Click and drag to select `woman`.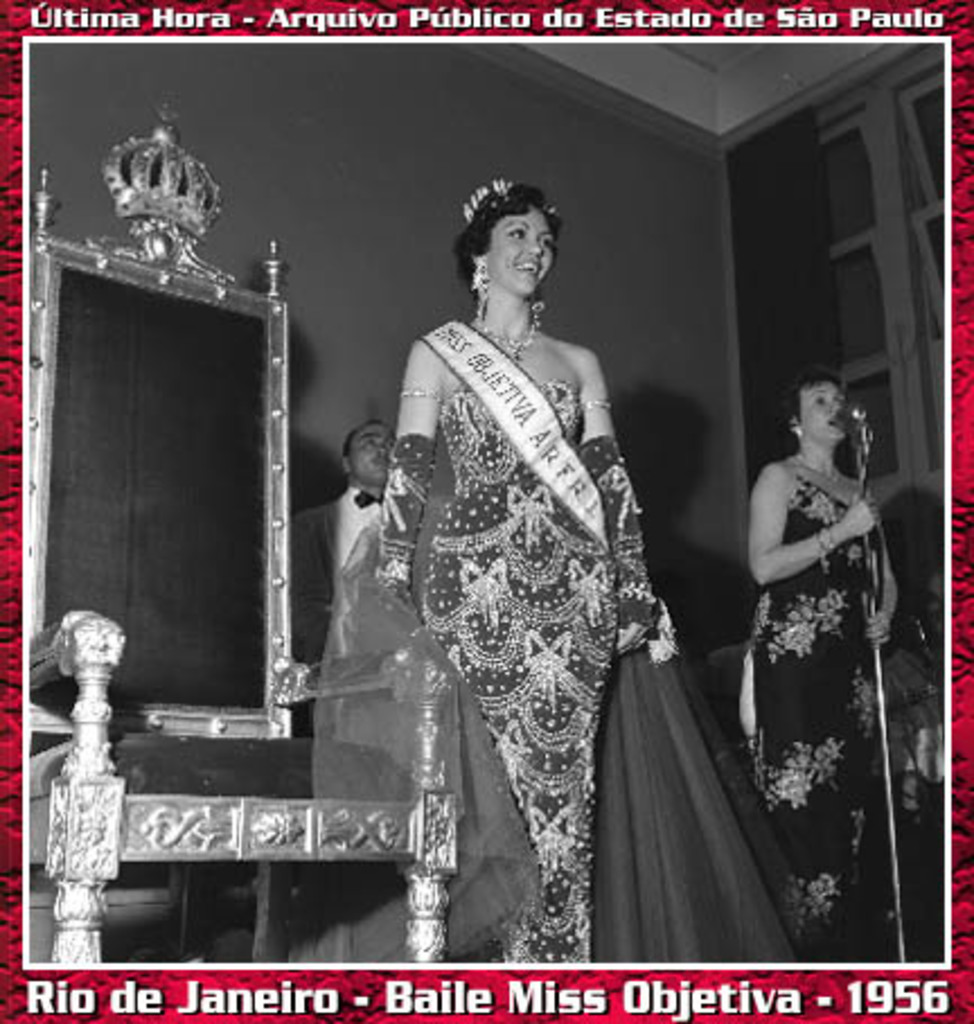
Selection: detection(690, 336, 918, 904).
